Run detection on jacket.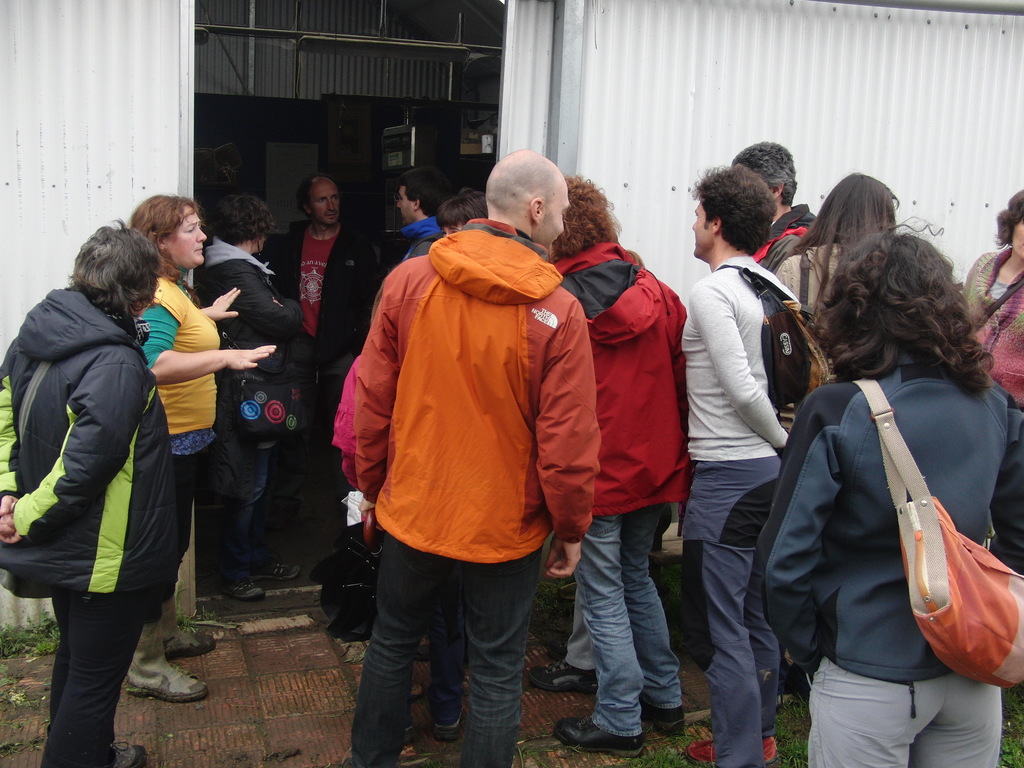
Result: <box>0,289,179,593</box>.
